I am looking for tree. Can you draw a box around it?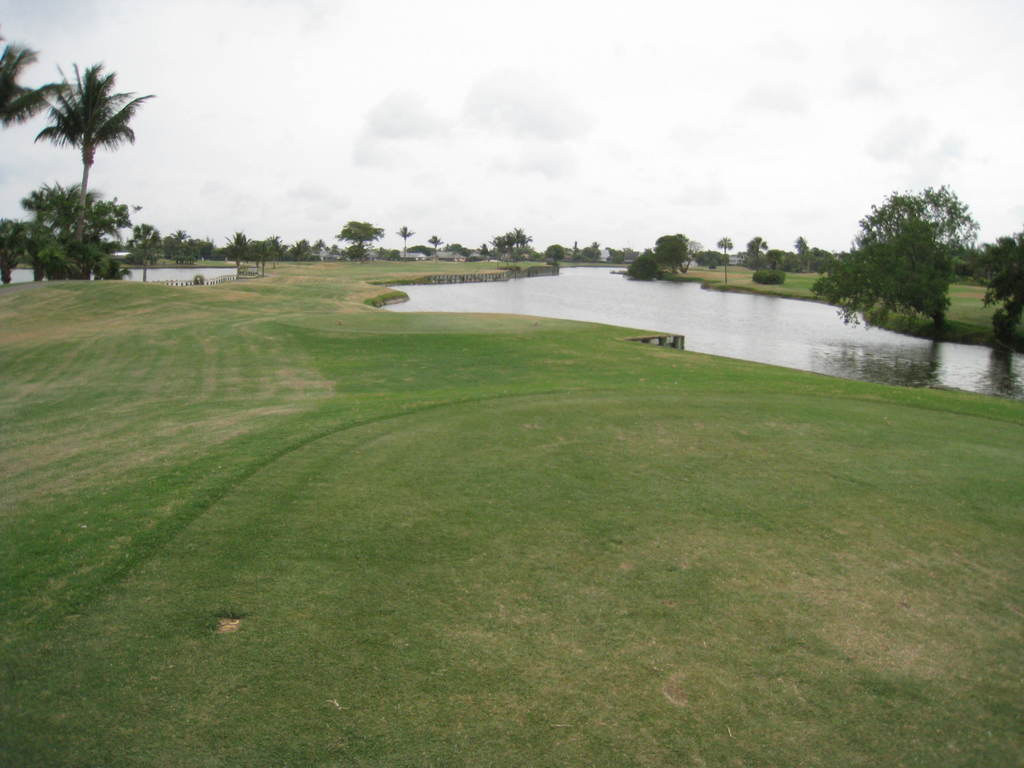
Sure, the bounding box is [x1=287, y1=238, x2=318, y2=267].
